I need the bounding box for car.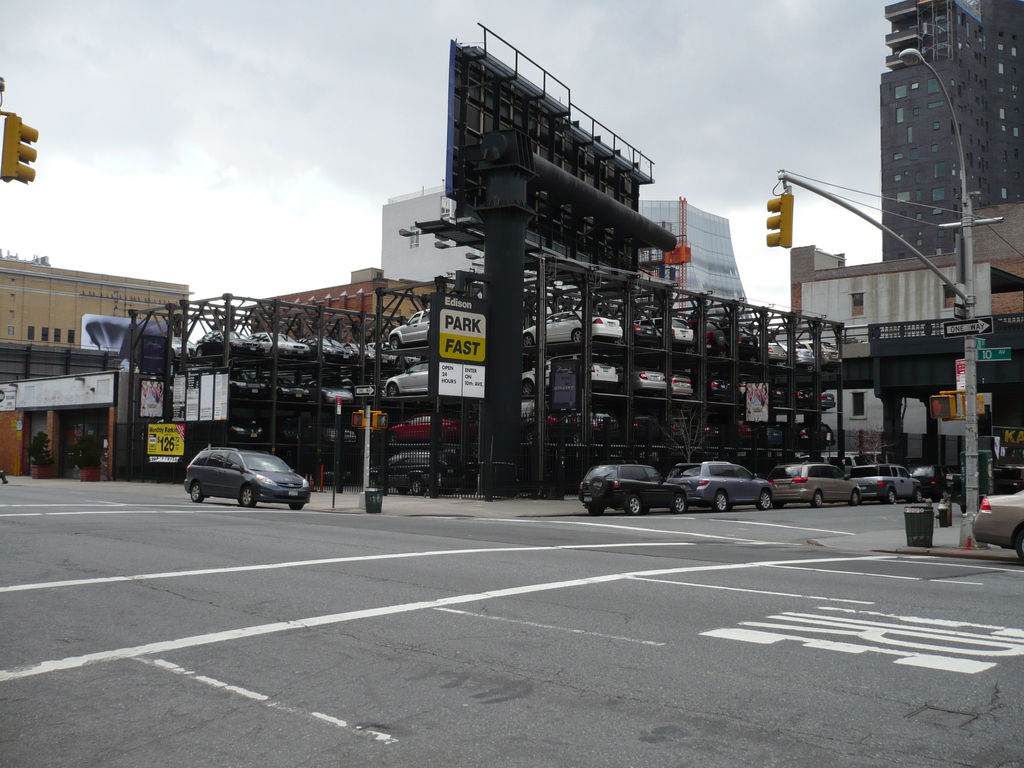
Here it is: <bbox>771, 461, 865, 509</bbox>.
